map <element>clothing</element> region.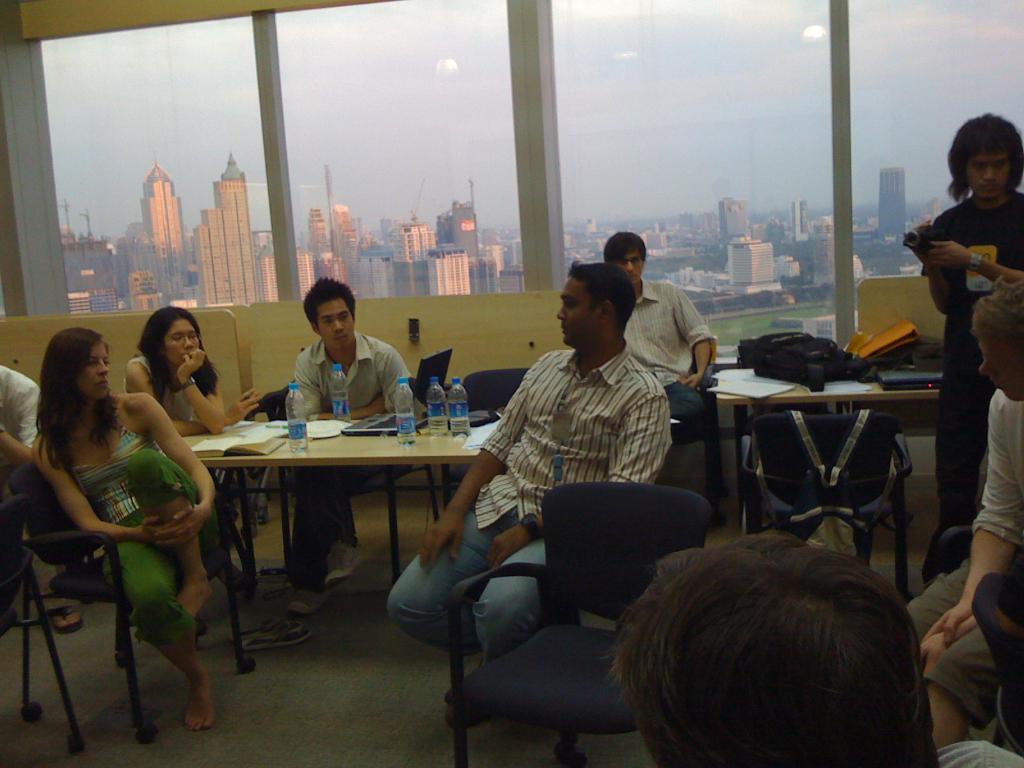
Mapped to detection(0, 362, 45, 622).
